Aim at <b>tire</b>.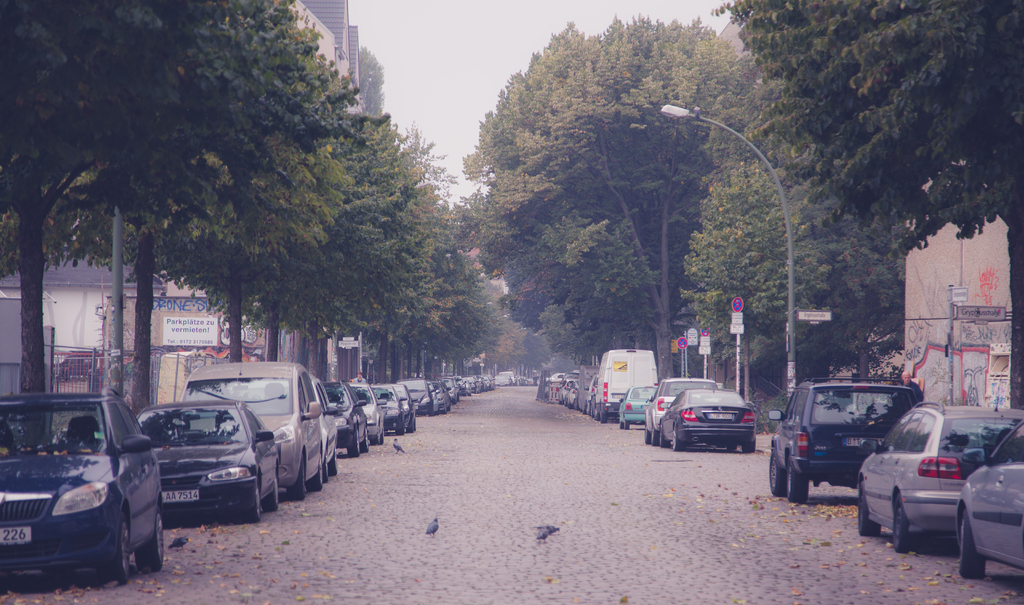
Aimed at 664,426,666,449.
